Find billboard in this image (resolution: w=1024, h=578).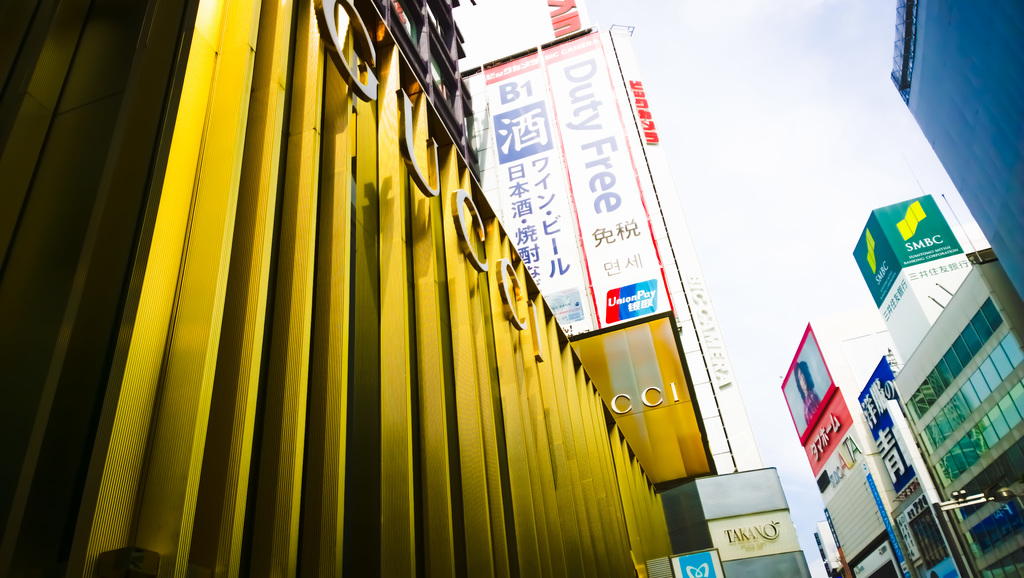
[876,192,964,265].
